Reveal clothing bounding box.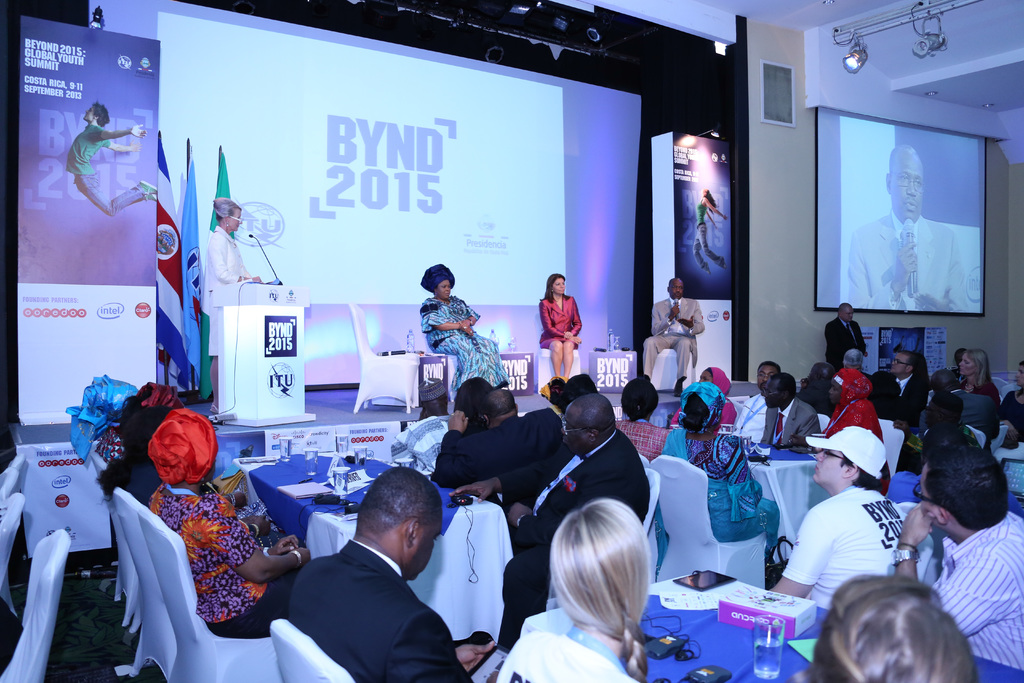
Revealed: x1=754, y1=390, x2=833, y2=447.
